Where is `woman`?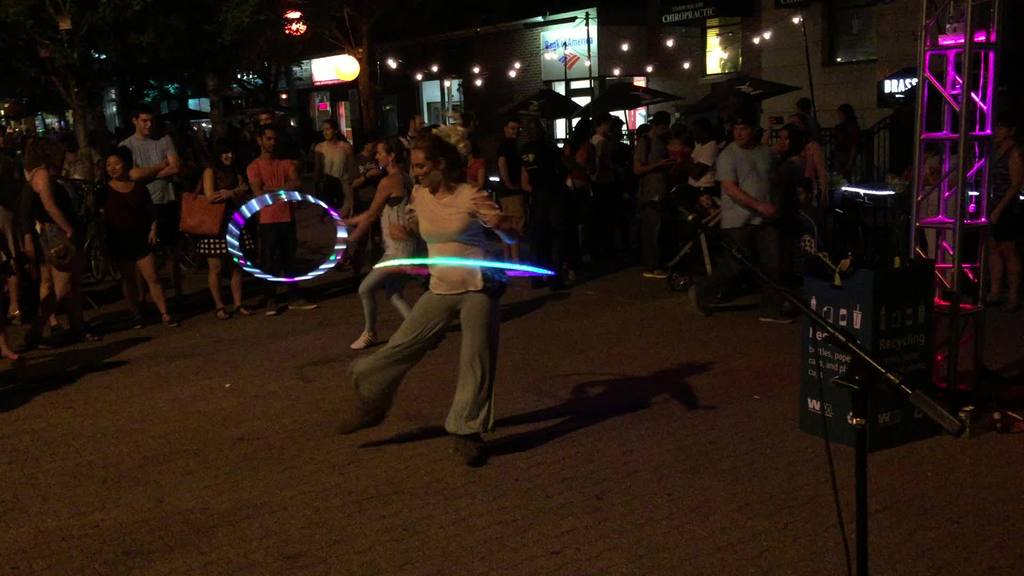
15:136:93:348.
